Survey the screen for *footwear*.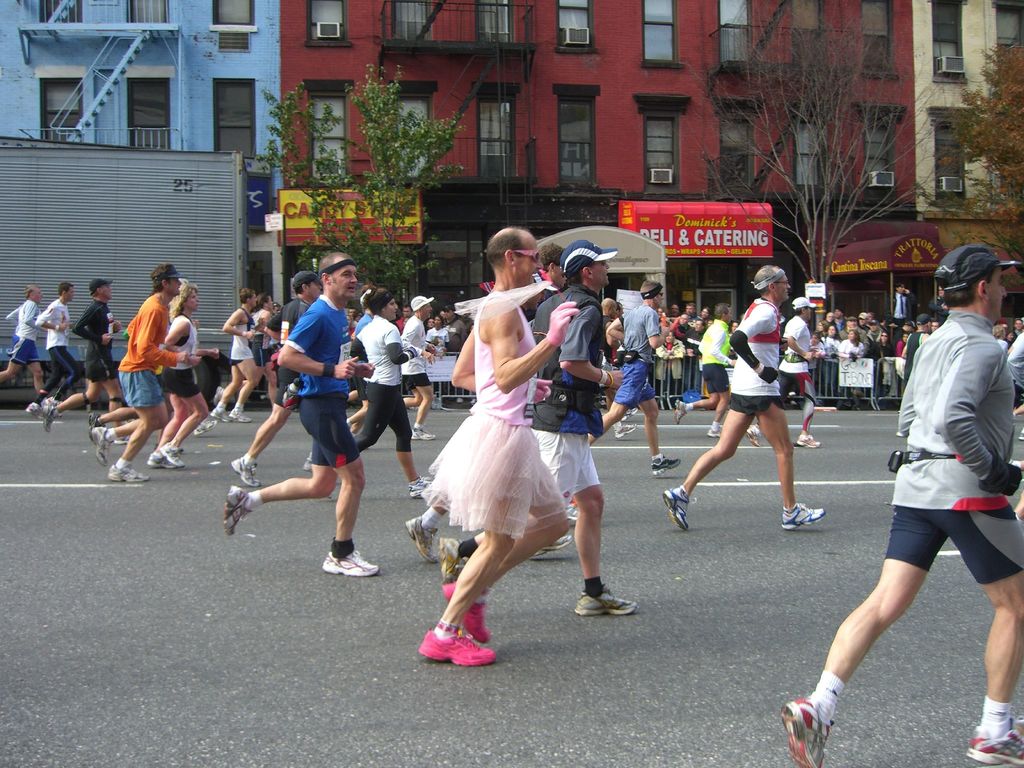
Survey found: BBox(87, 408, 96, 426).
